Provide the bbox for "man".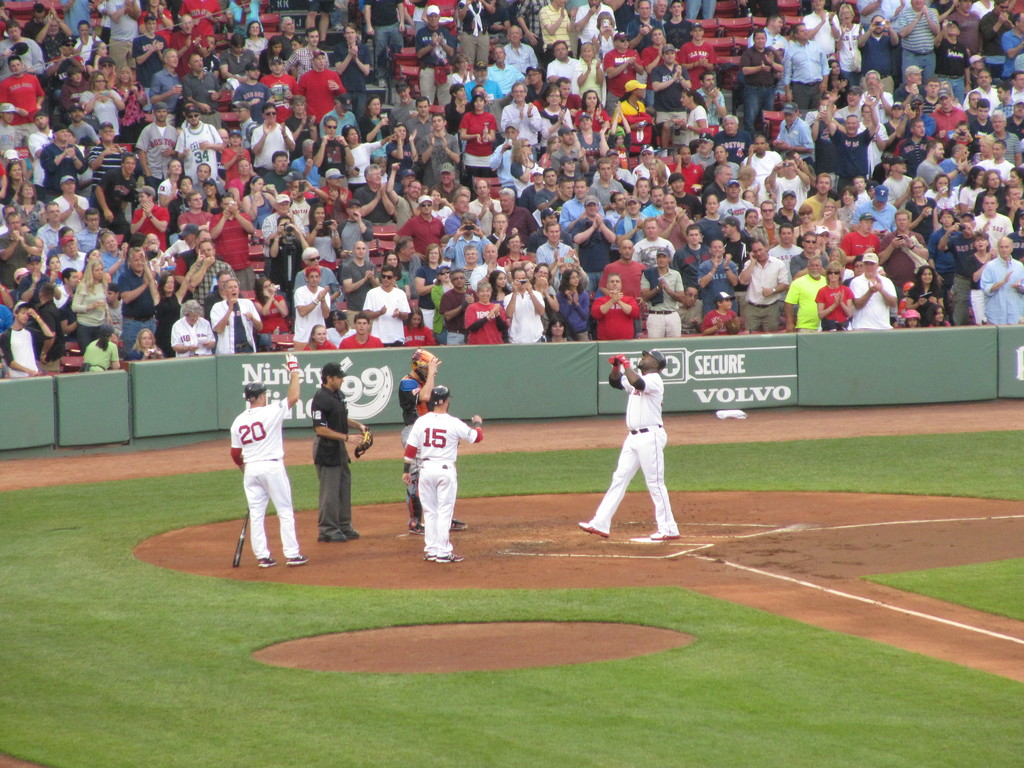
0:54:47:148.
